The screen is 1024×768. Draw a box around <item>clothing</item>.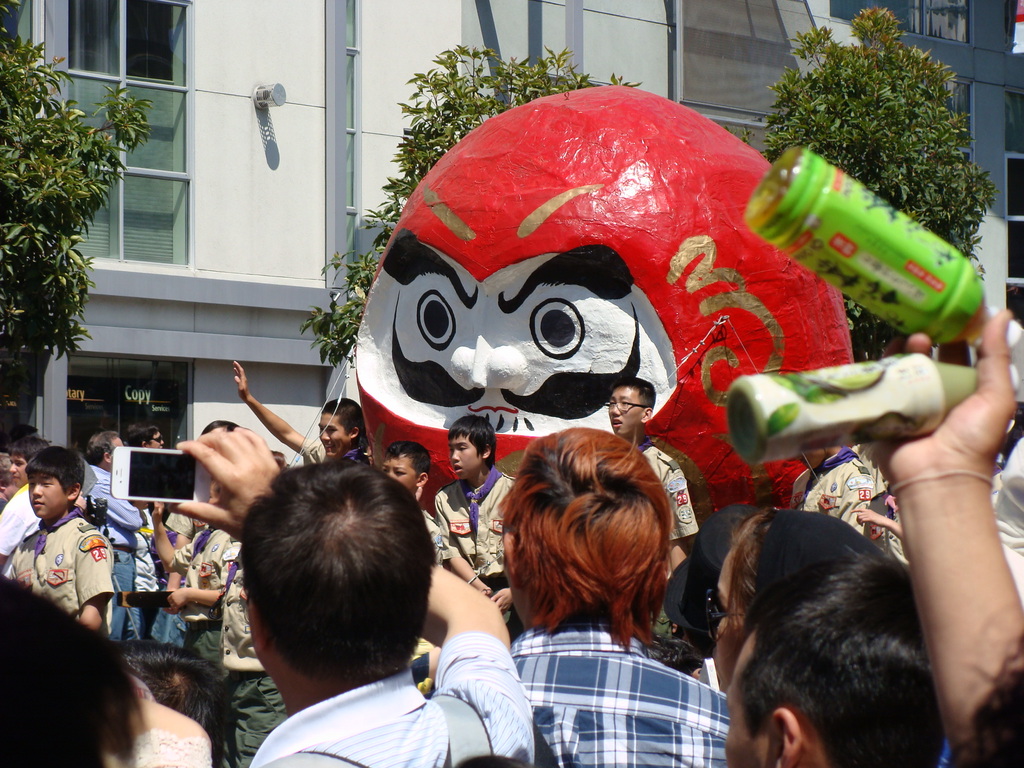
108,720,212,767.
